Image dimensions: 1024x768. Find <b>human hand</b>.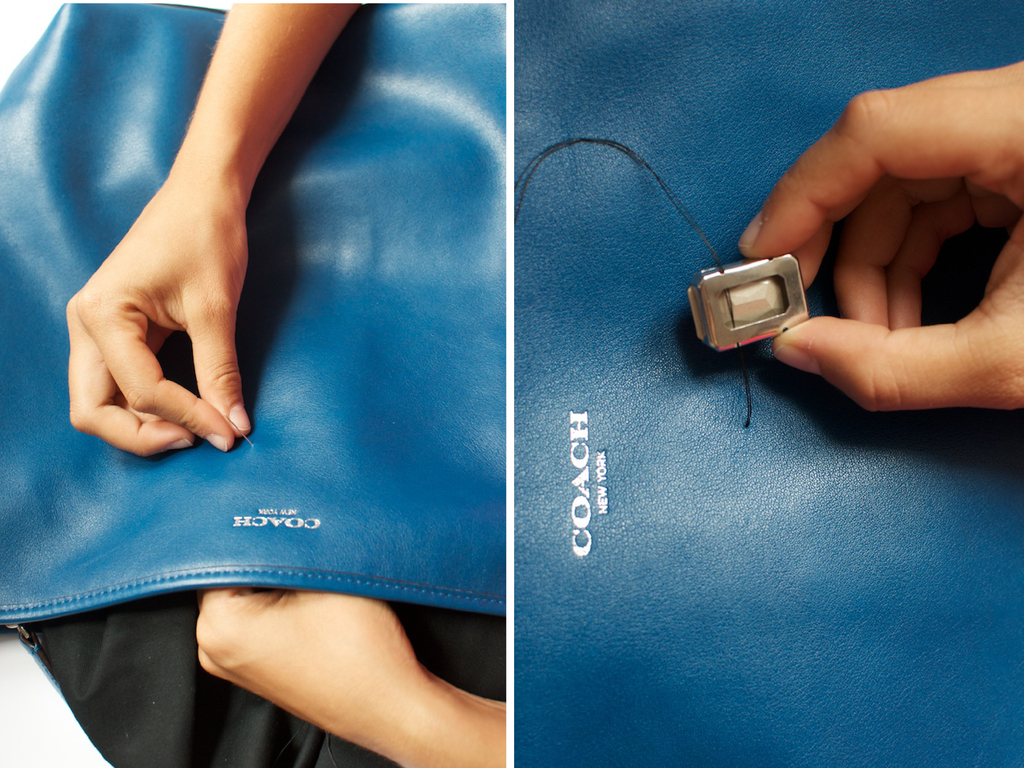
{"left": 716, "top": 48, "right": 1014, "bottom": 454}.
